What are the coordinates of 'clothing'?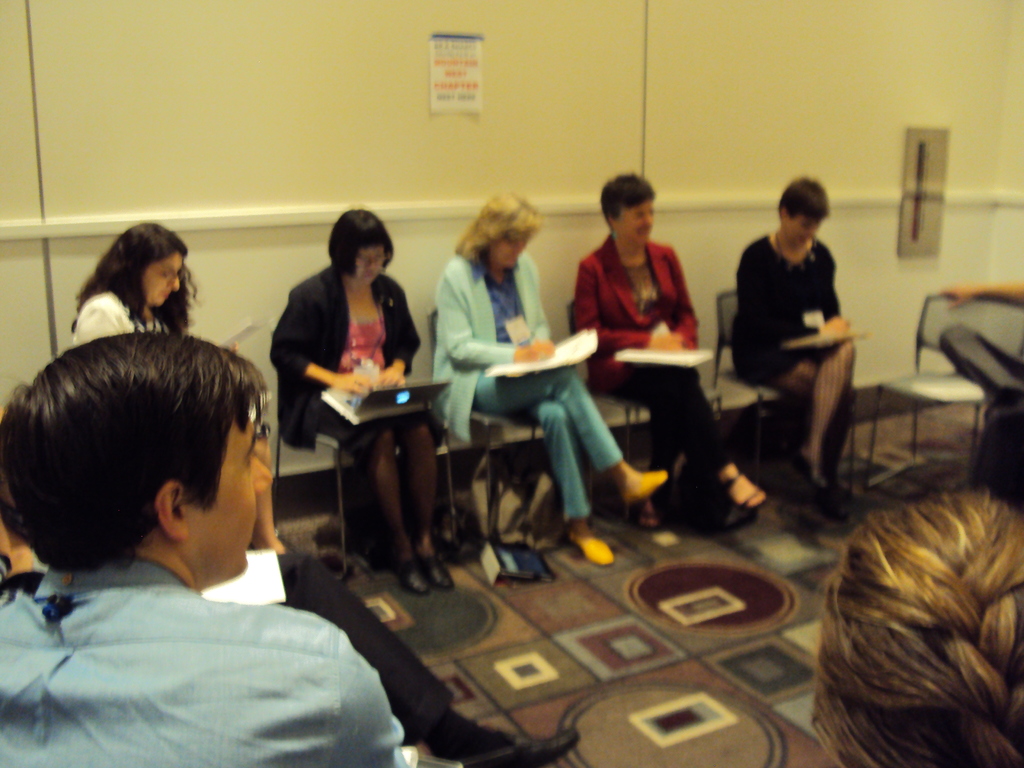
[72,291,171,346].
